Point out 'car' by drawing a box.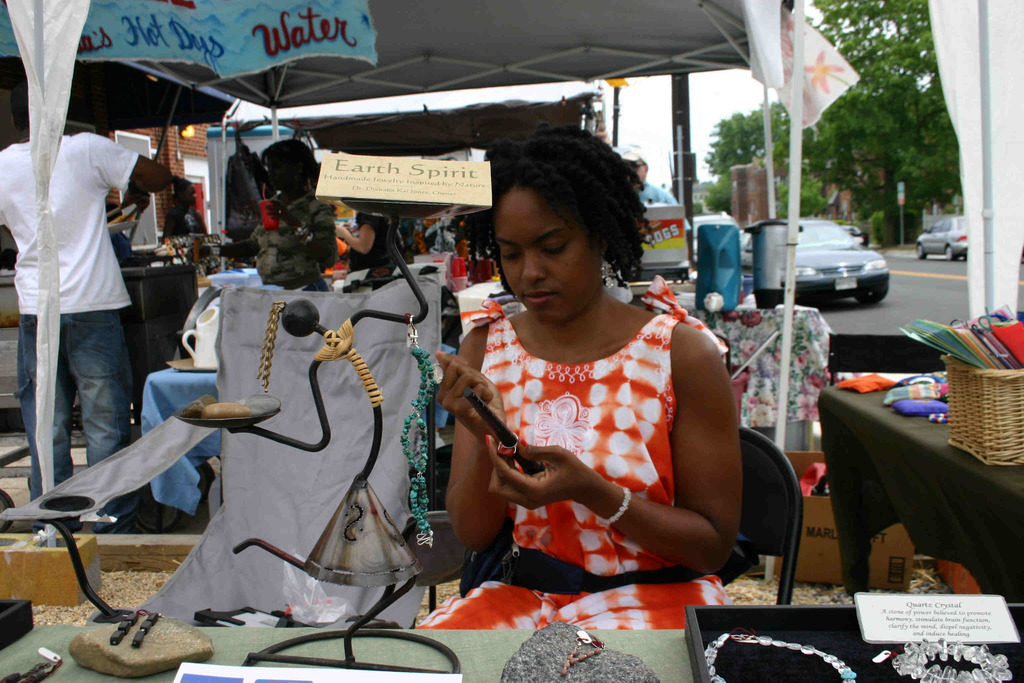
(692, 212, 723, 262).
